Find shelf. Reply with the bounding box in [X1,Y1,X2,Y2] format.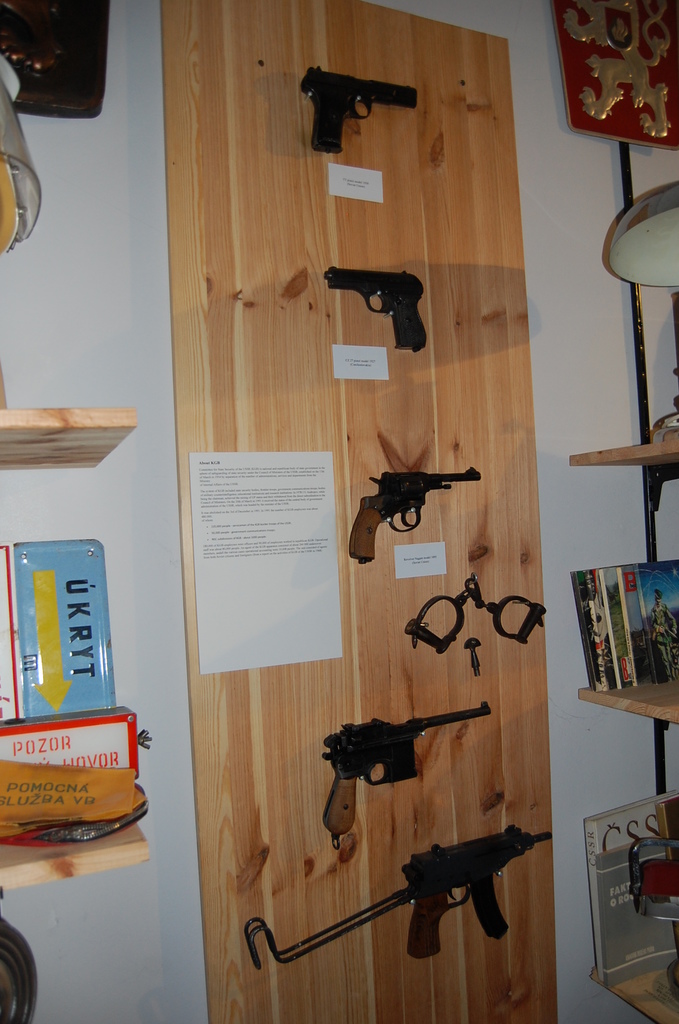
[0,406,157,891].
